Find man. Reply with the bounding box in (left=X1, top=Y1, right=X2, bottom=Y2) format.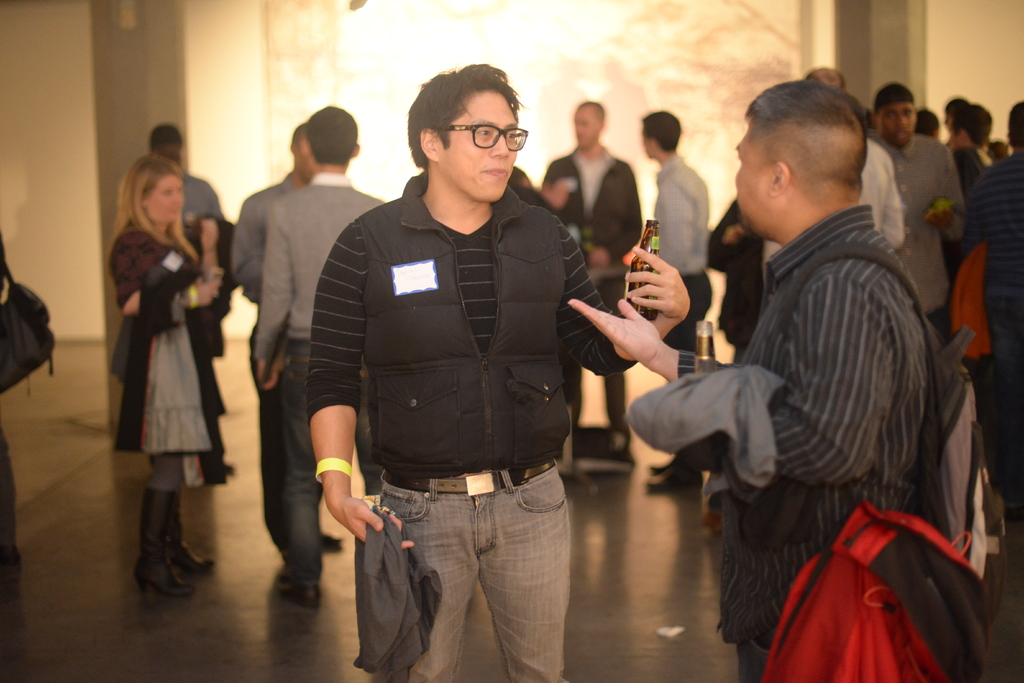
(left=279, top=63, right=628, bottom=672).
